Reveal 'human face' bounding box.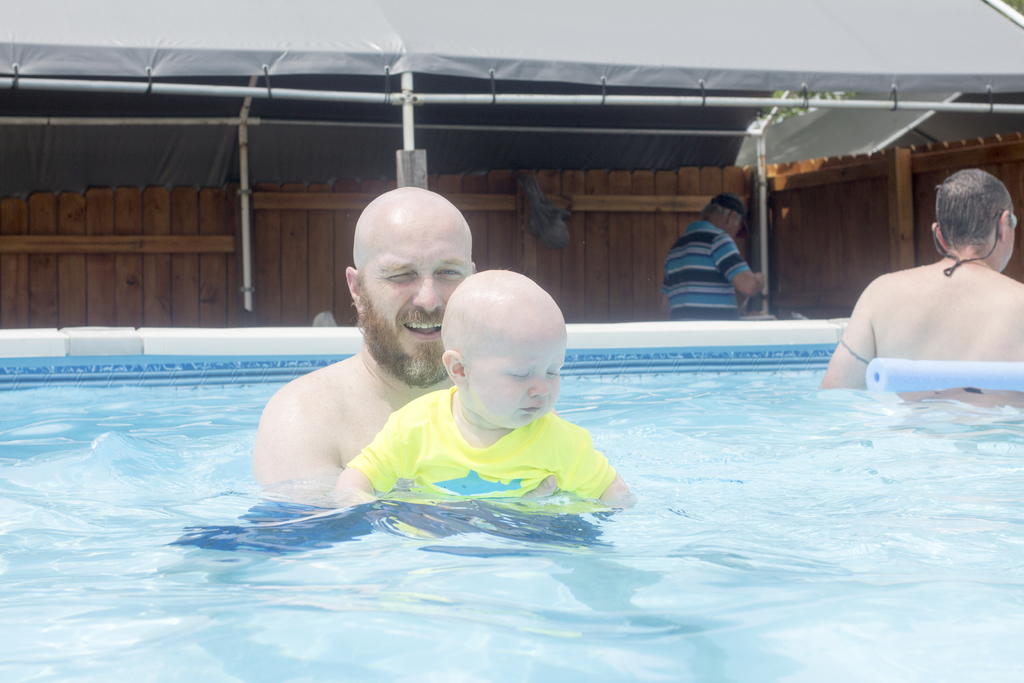
Revealed: region(351, 218, 476, 375).
